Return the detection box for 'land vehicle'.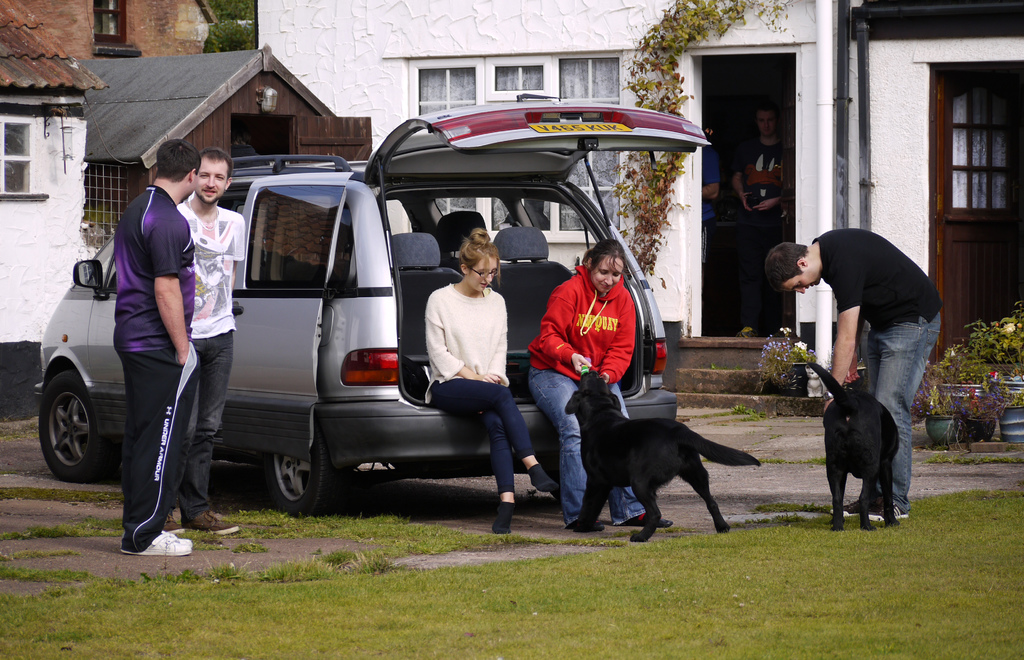
{"x1": 98, "y1": 105, "x2": 764, "y2": 529}.
